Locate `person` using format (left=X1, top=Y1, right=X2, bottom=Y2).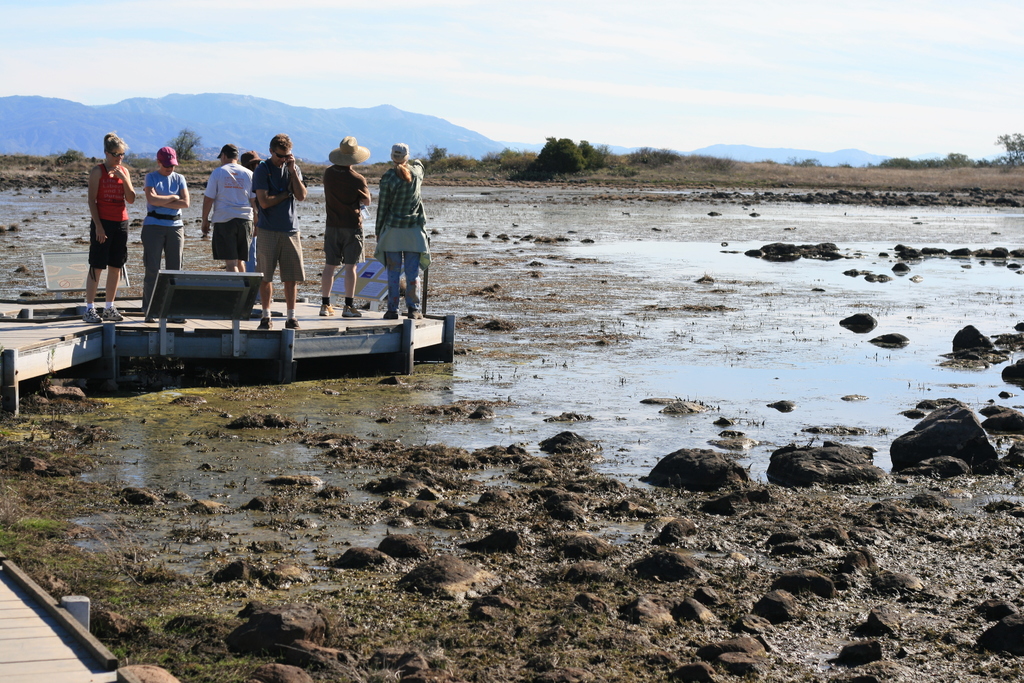
(left=312, top=140, right=372, bottom=315).
